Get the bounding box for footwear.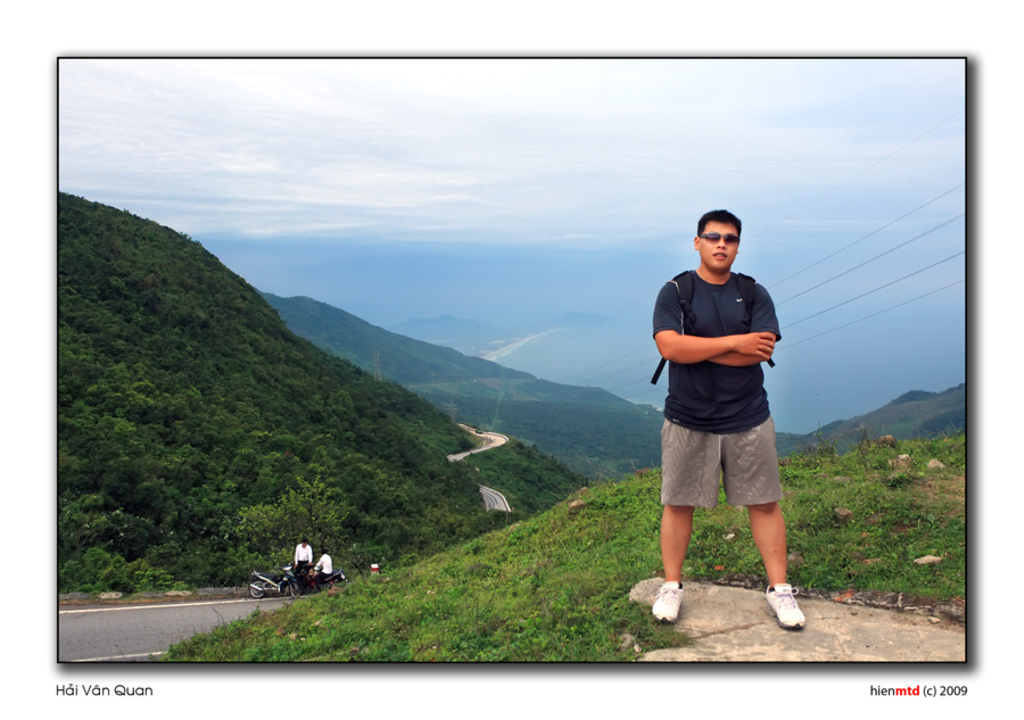
crop(652, 585, 683, 621).
